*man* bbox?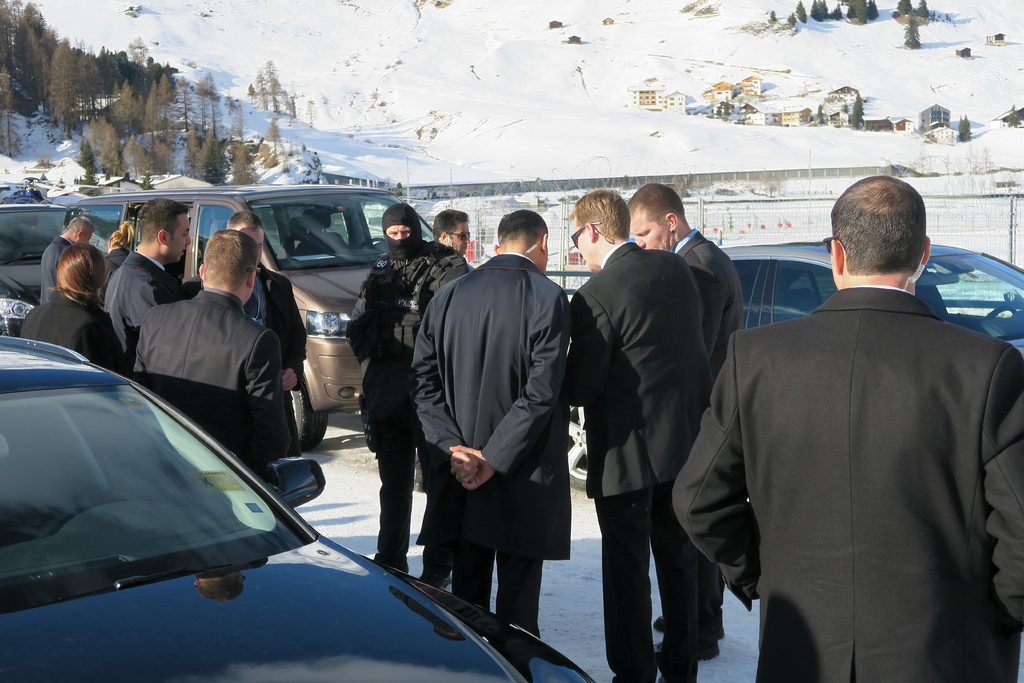
<box>127,229,295,501</box>
